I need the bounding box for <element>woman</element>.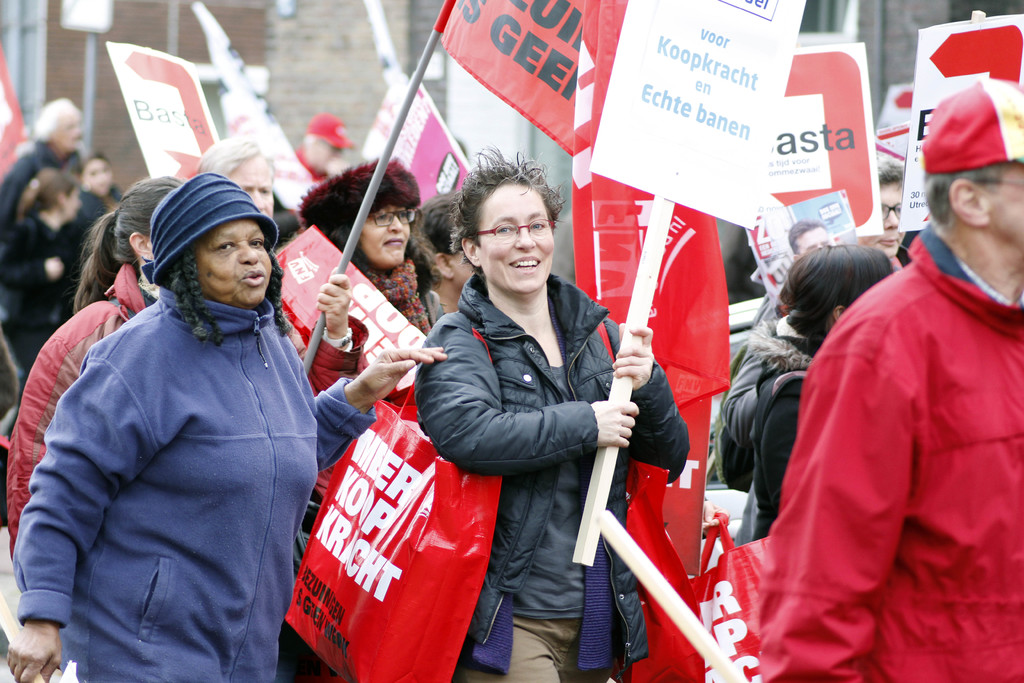
Here it is: {"left": 852, "top": 156, "right": 913, "bottom": 273}.
